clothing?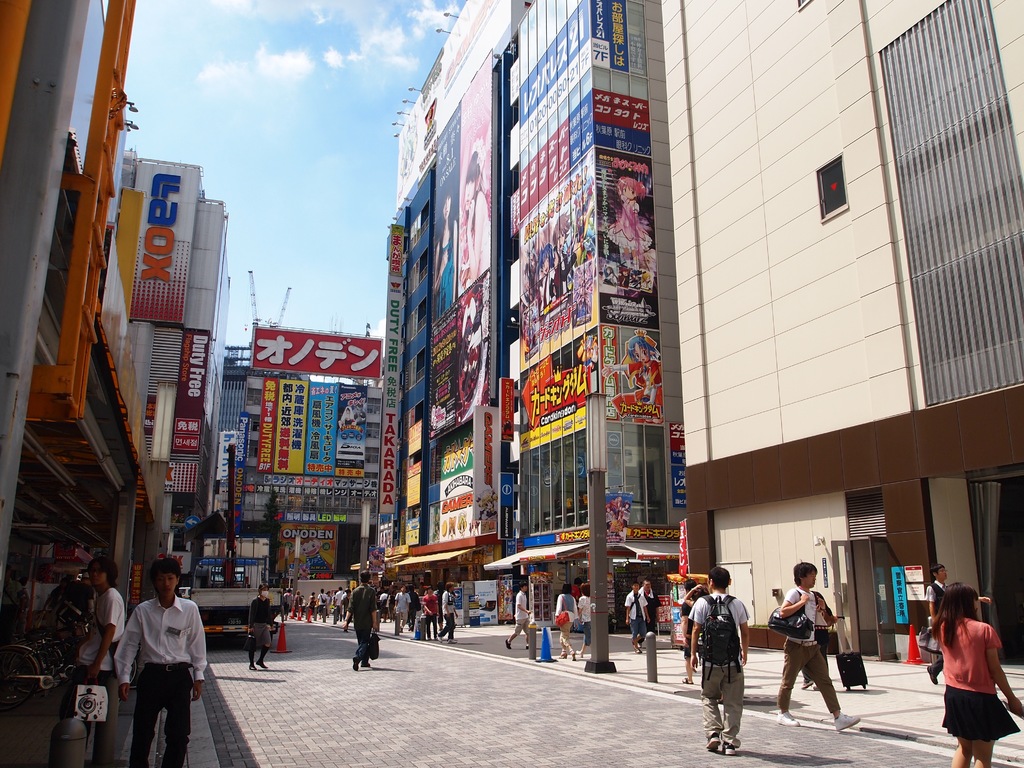
[436, 225, 454, 318]
